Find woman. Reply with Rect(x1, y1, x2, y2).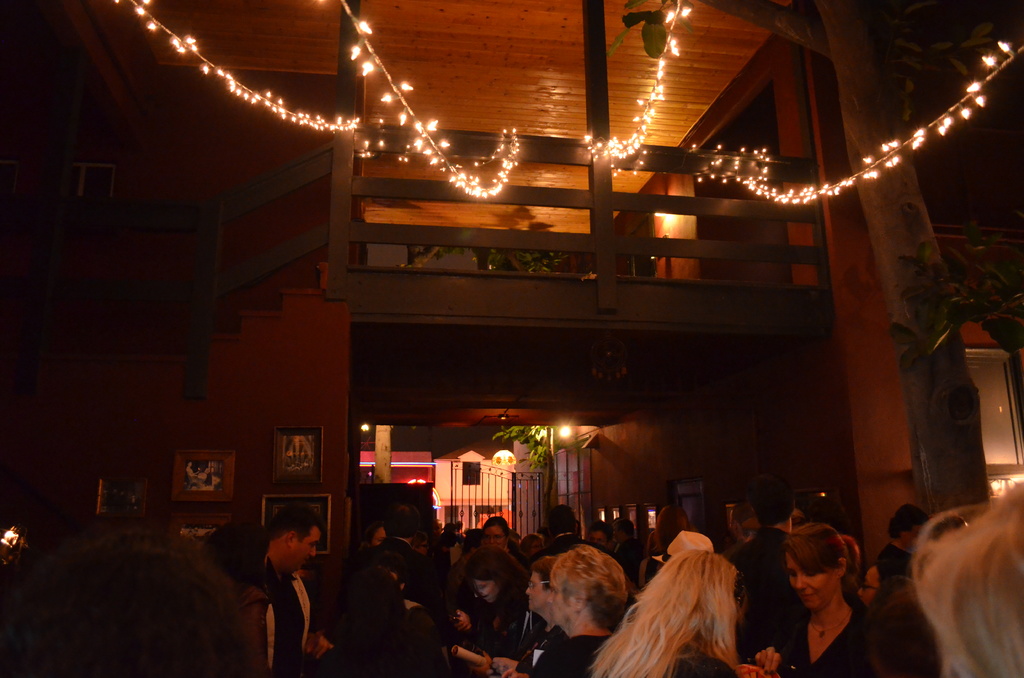
Rect(758, 524, 870, 677).
